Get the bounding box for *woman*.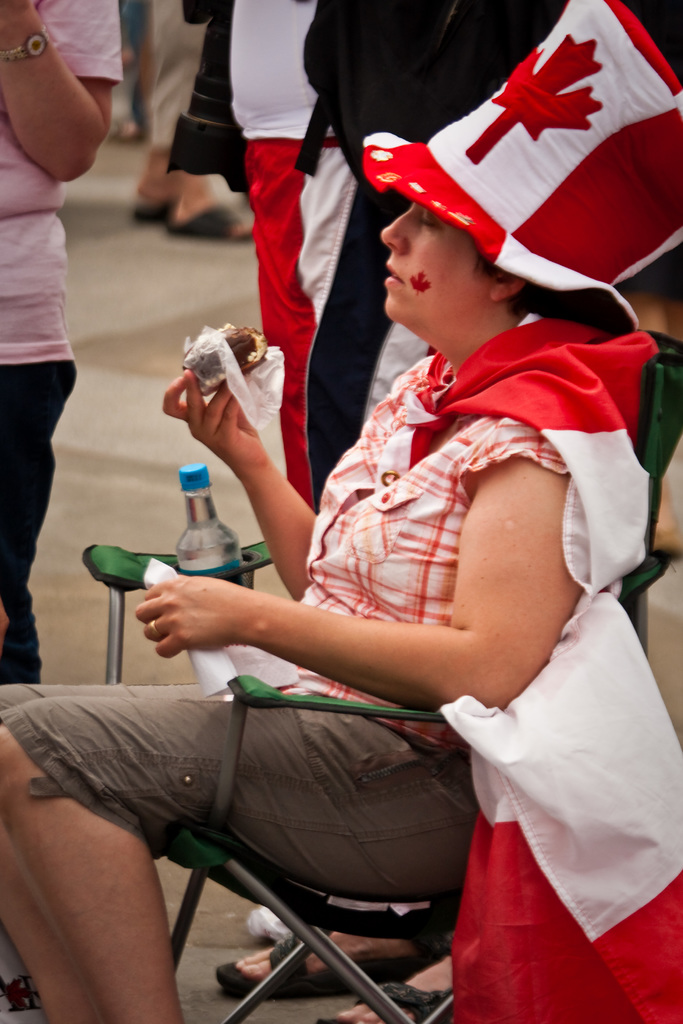
(x1=0, y1=0, x2=682, y2=1023).
